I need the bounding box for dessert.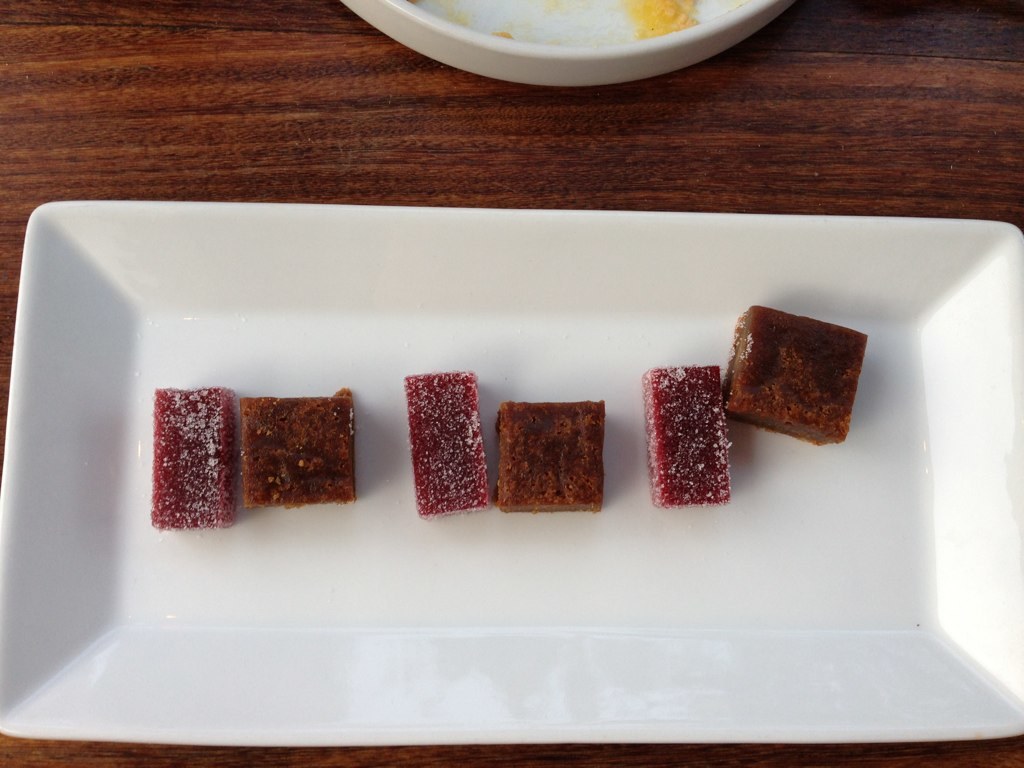
Here it is: crop(146, 390, 242, 532).
